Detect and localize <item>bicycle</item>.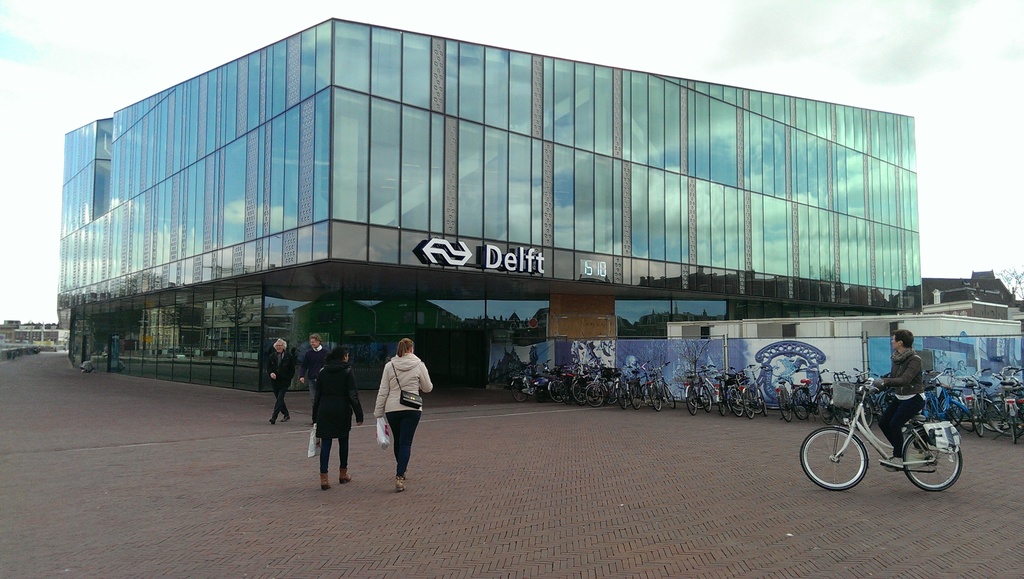
Localized at 801:370:969:491.
